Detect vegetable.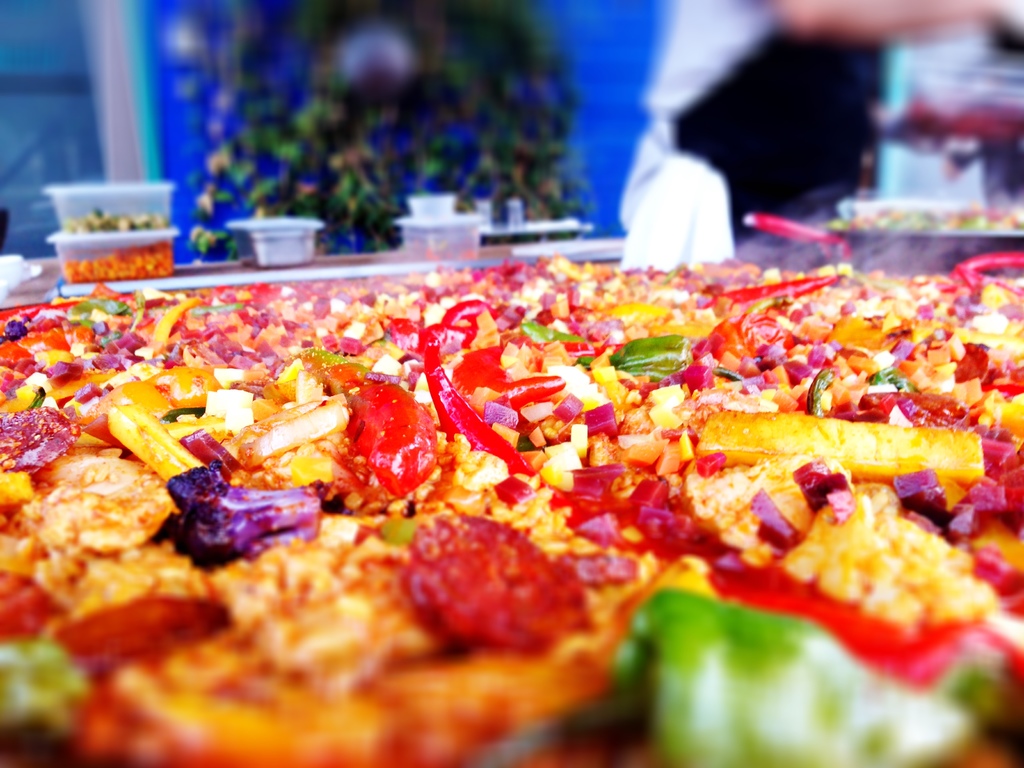
Detected at {"x1": 157, "y1": 463, "x2": 330, "y2": 569}.
